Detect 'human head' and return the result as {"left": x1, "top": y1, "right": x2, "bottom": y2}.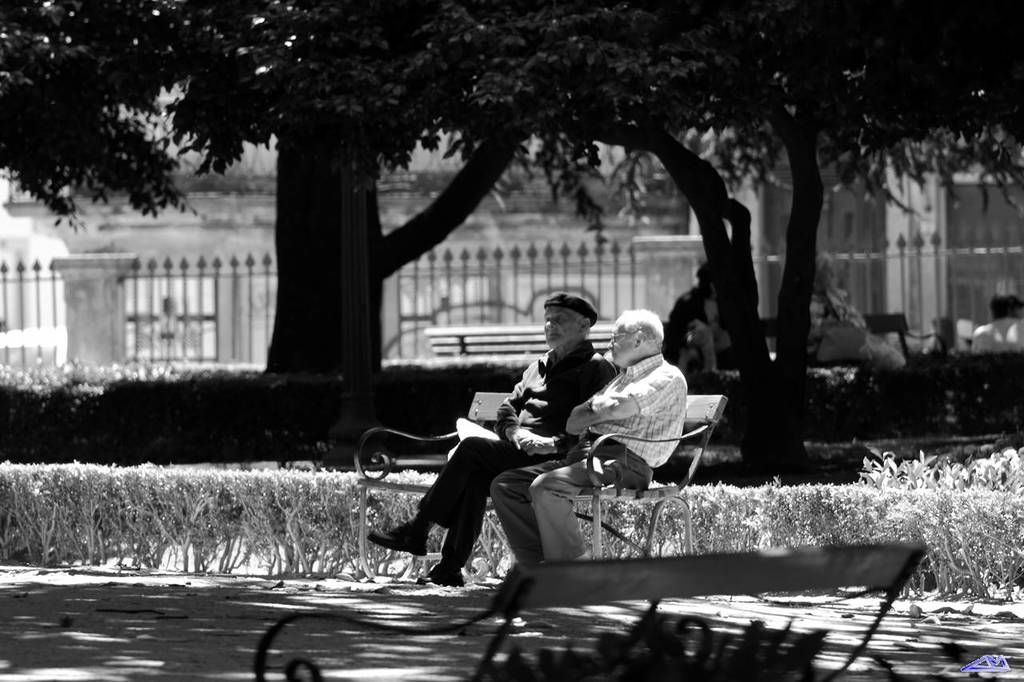
{"left": 522, "top": 283, "right": 599, "bottom": 361}.
